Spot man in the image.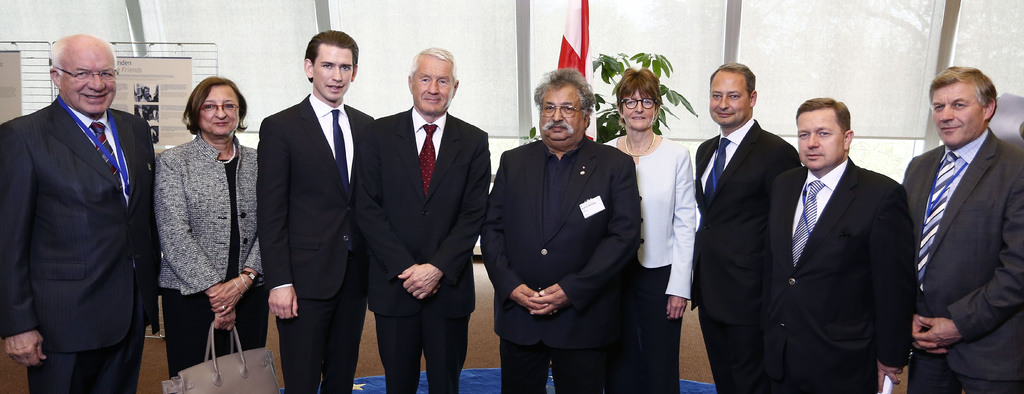
man found at [x1=375, y1=45, x2=492, y2=393].
